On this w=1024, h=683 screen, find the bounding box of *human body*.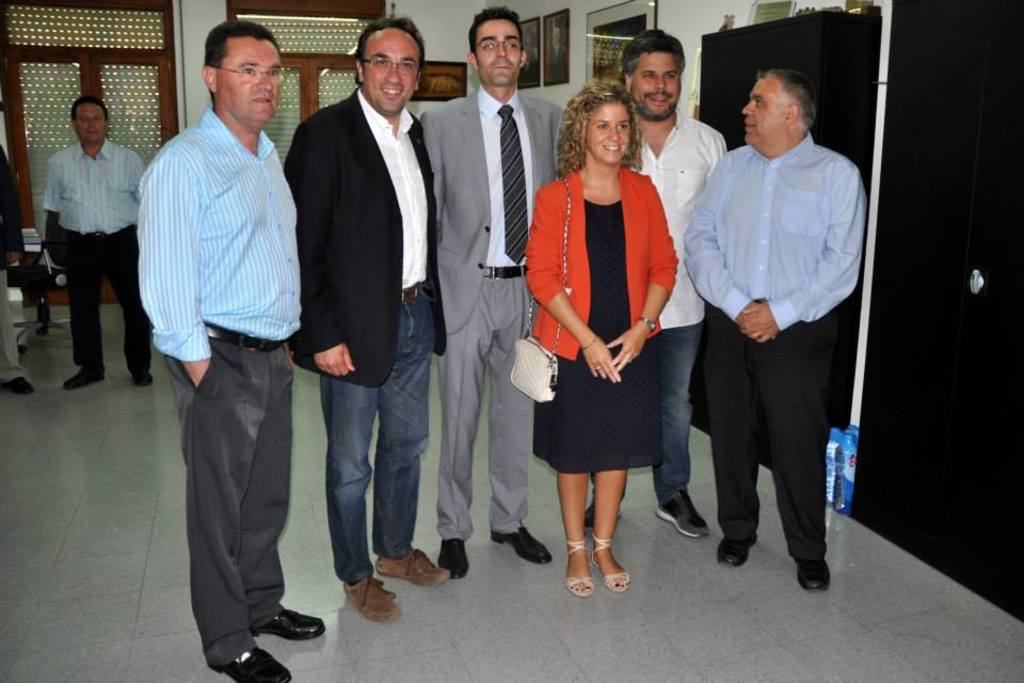
Bounding box: box=[46, 139, 158, 395].
